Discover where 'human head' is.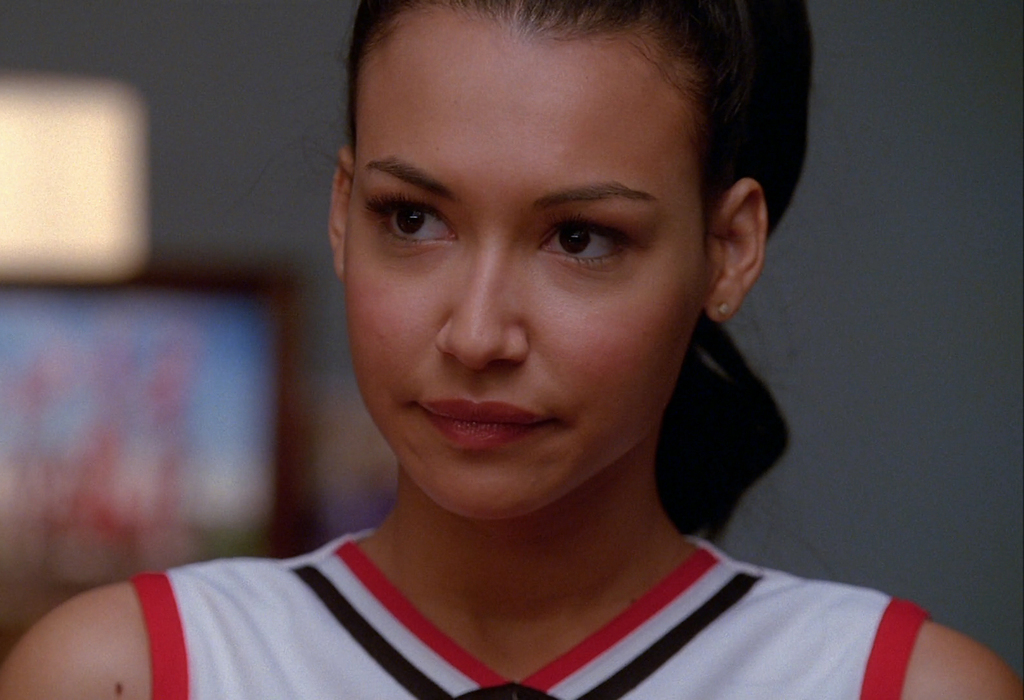
Discovered at bbox(323, 8, 712, 493).
